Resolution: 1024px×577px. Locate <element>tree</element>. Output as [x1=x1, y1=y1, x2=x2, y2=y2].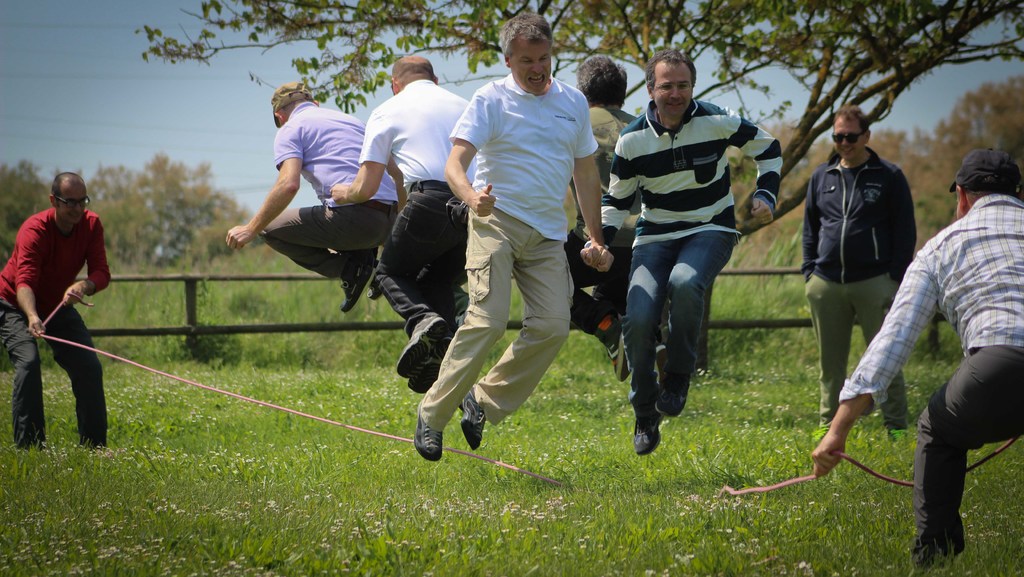
[x1=140, y1=0, x2=1023, y2=240].
